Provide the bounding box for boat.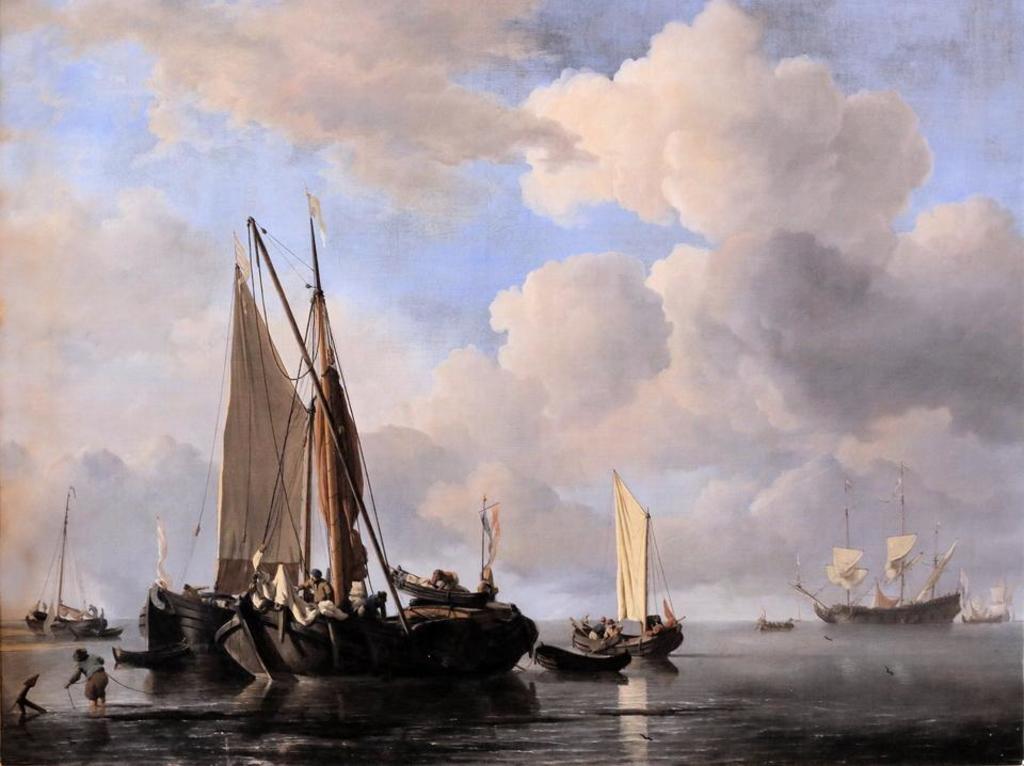
755:618:796:634.
